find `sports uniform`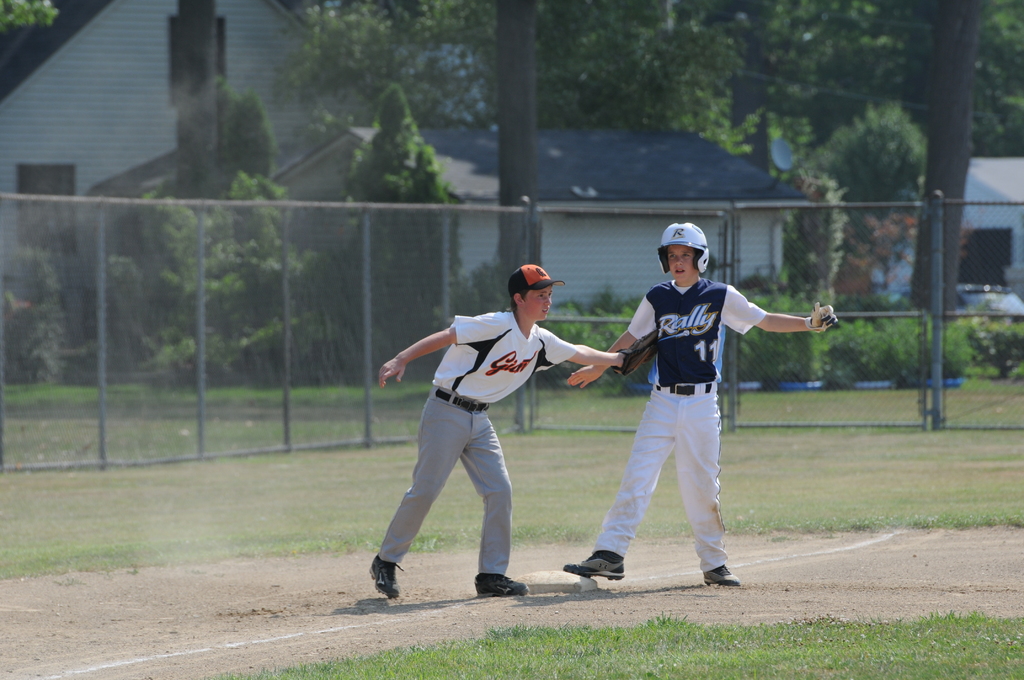
(left=591, top=257, right=765, bottom=567)
